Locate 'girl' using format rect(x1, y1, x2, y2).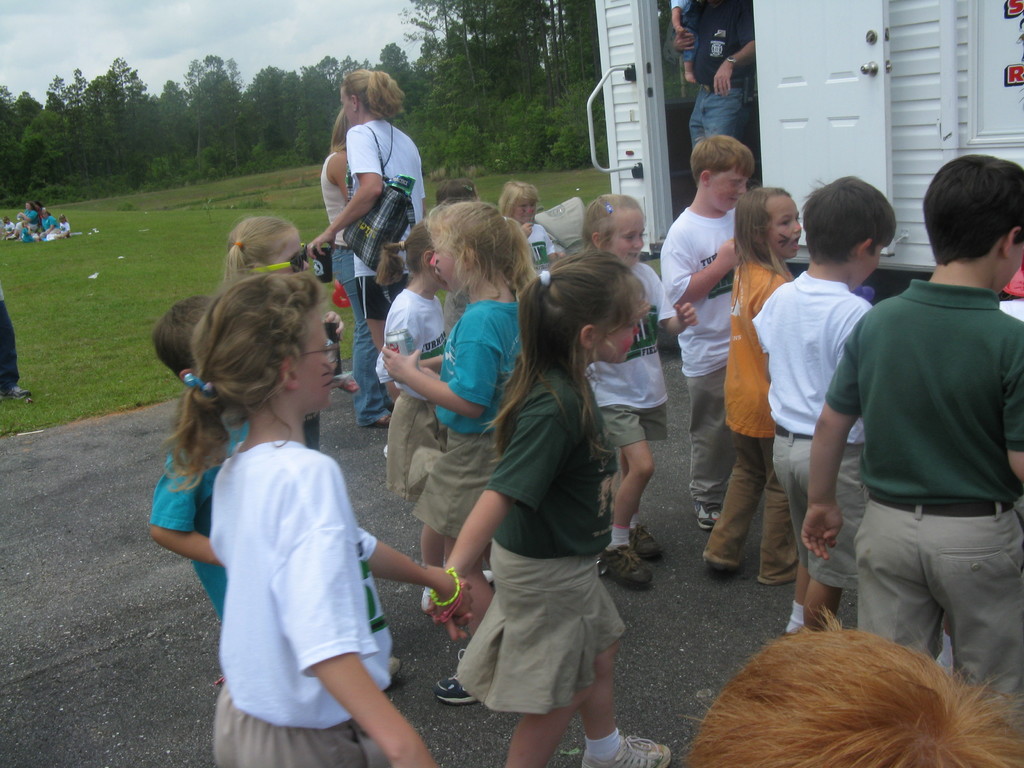
rect(703, 186, 800, 590).
